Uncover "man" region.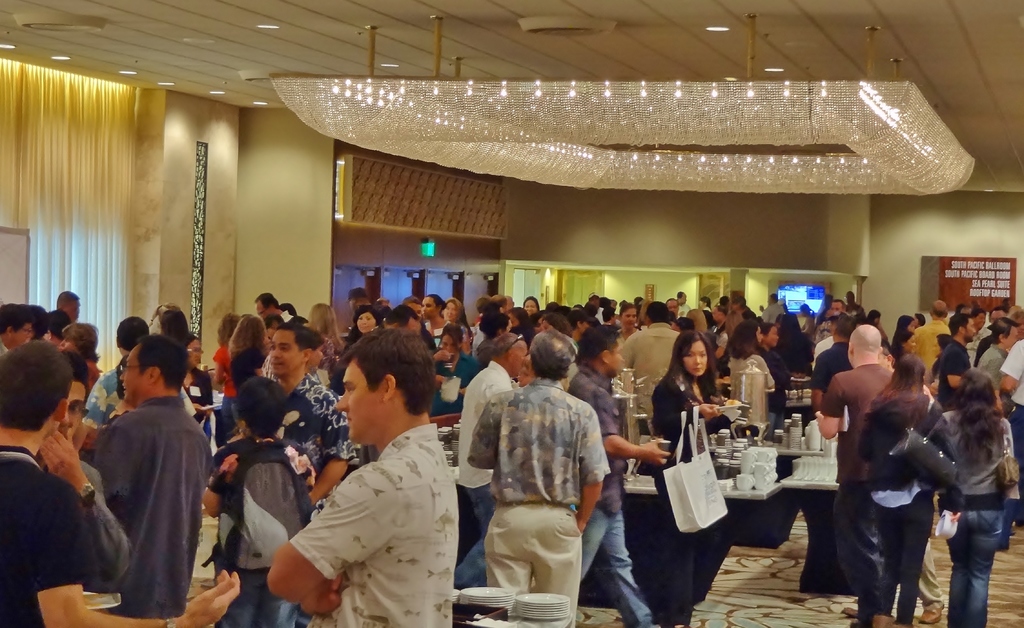
Uncovered: (x1=292, y1=367, x2=347, y2=483).
